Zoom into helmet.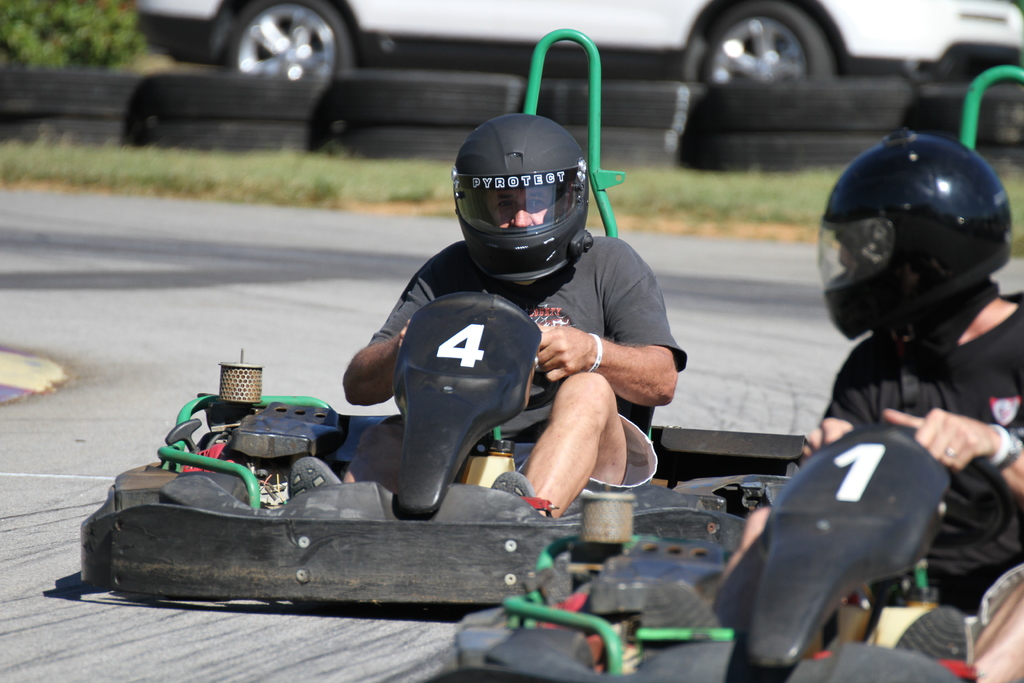
Zoom target: rect(452, 109, 593, 276).
